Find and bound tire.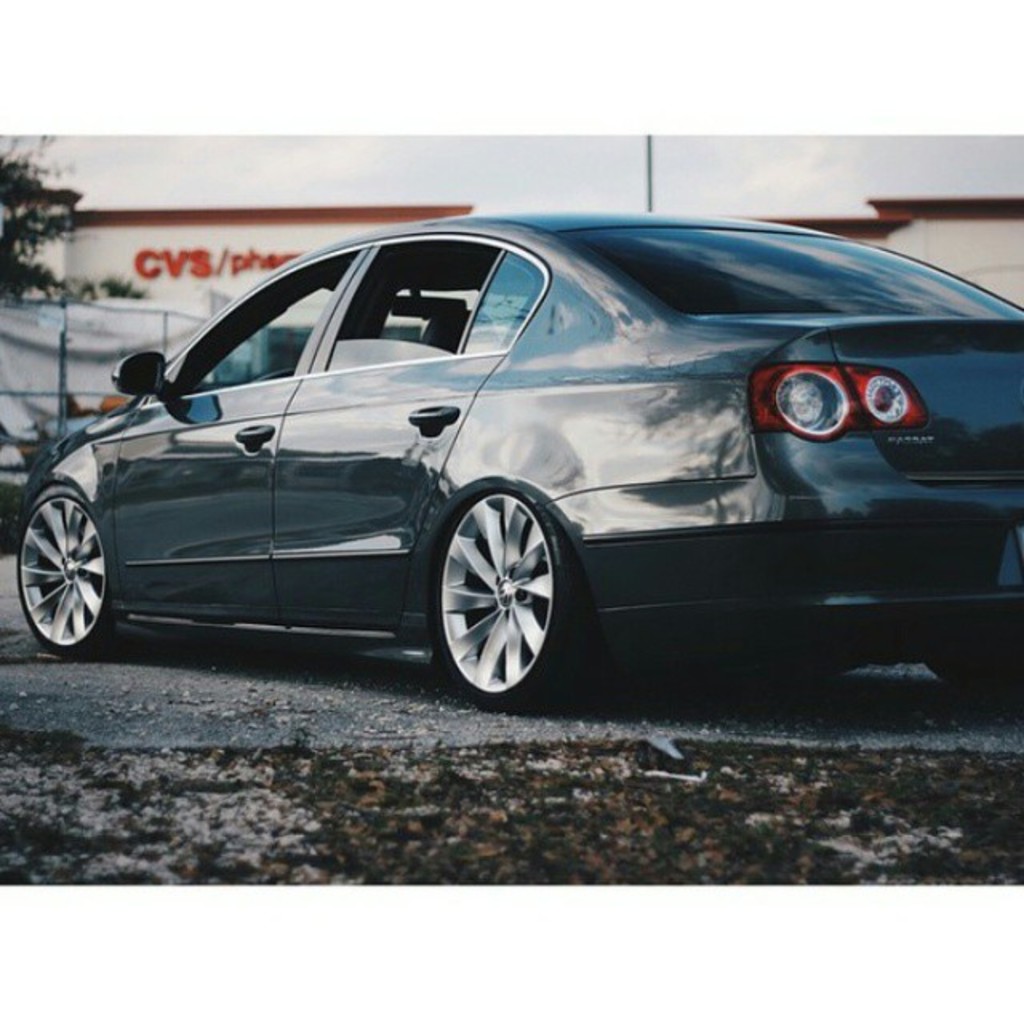
Bound: 427,483,603,704.
